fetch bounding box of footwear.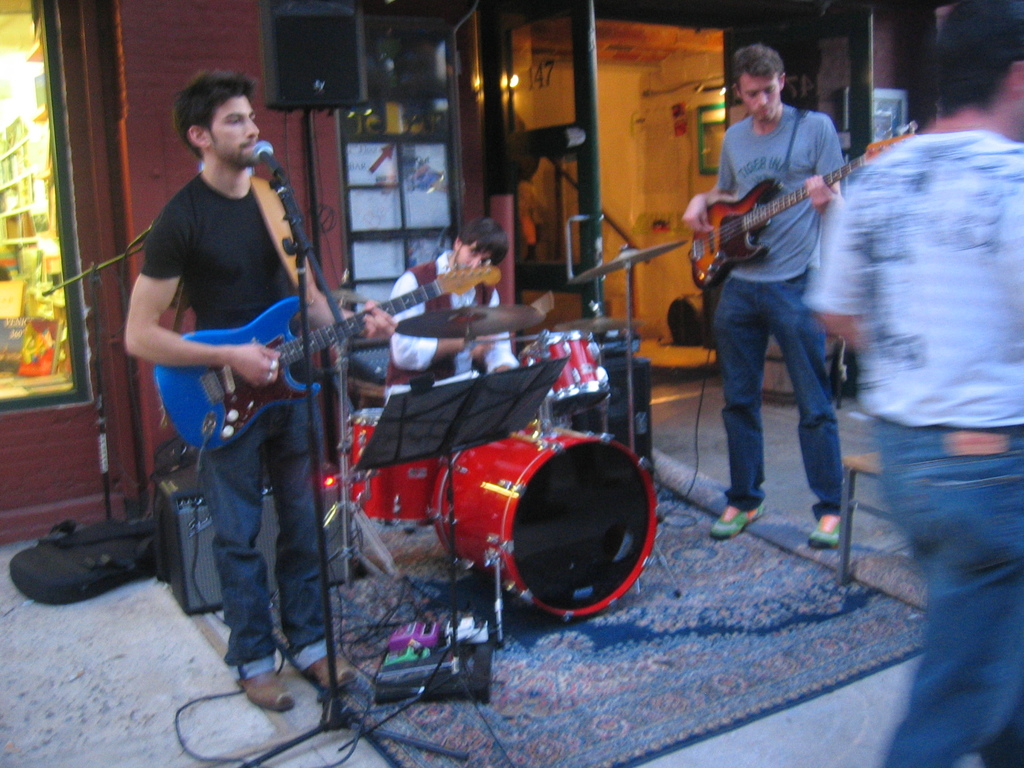
Bbox: 230:660:292:712.
